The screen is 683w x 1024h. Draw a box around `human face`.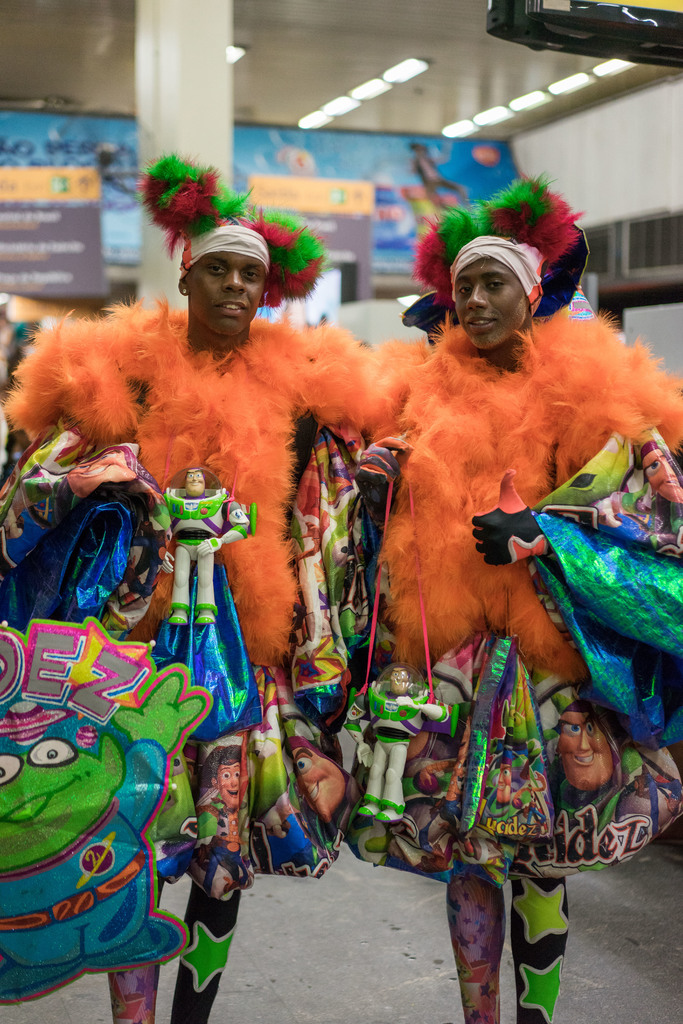
rect(391, 671, 413, 701).
